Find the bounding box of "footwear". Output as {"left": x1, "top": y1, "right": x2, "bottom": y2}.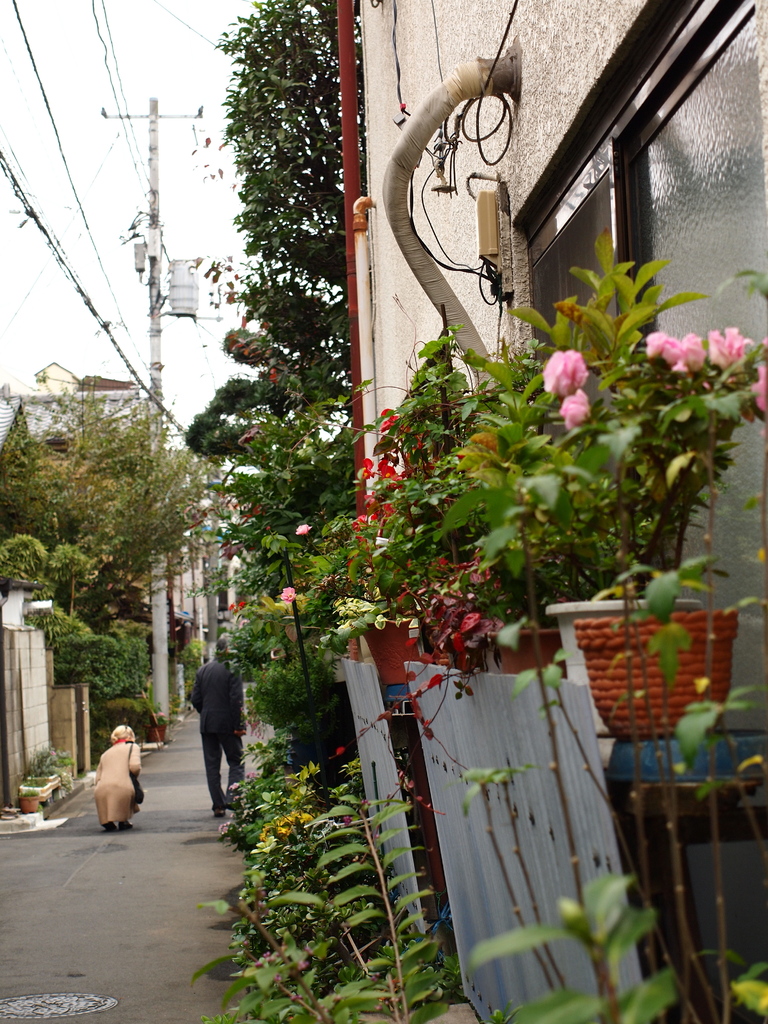
{"left": 102, "top": 823, "right": 118, "bottom": 837}.
